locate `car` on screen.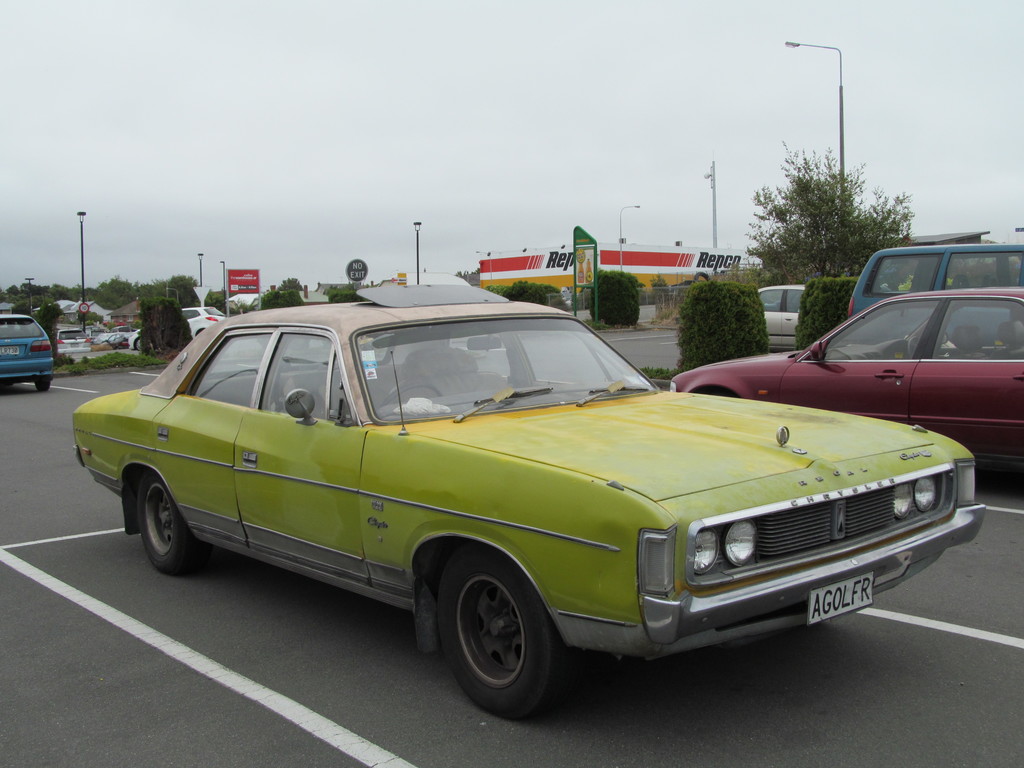
On screen at detection(669, 289, 1023, 472).
